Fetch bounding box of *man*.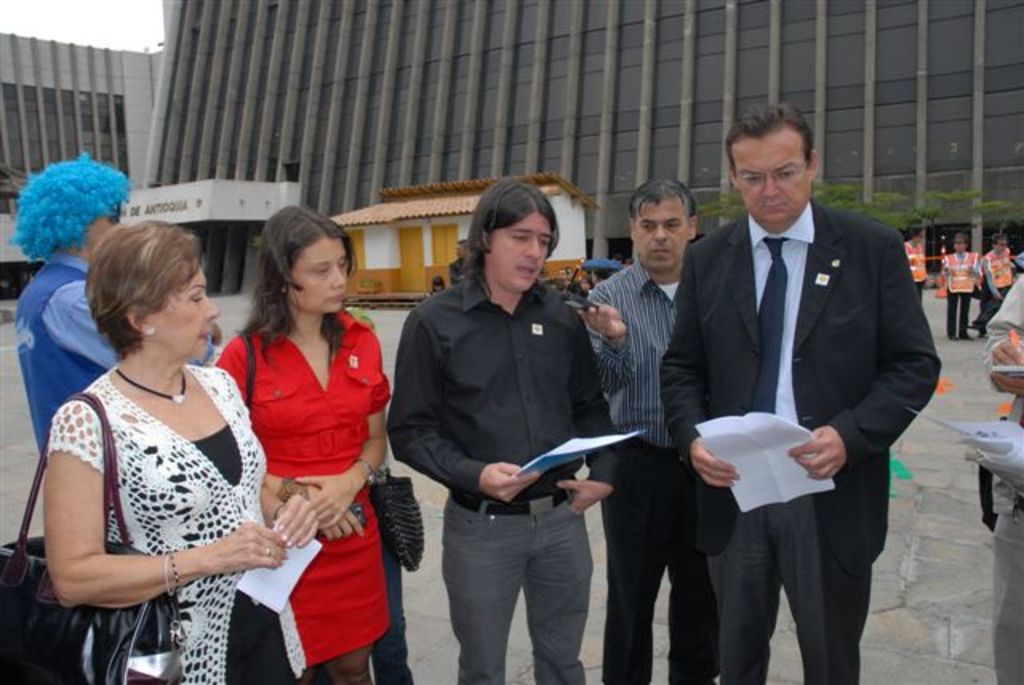
Bbox: 974,237,1013,331.
